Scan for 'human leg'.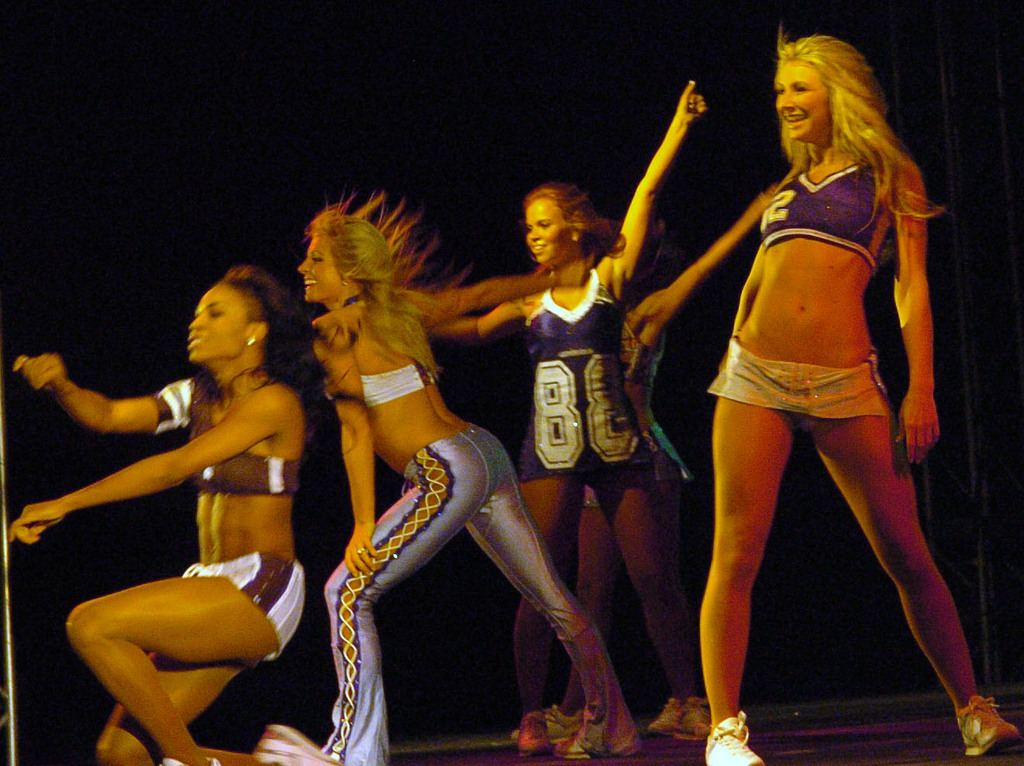
Scan result: [left=812, top=387, right=1023, bottom=759].
